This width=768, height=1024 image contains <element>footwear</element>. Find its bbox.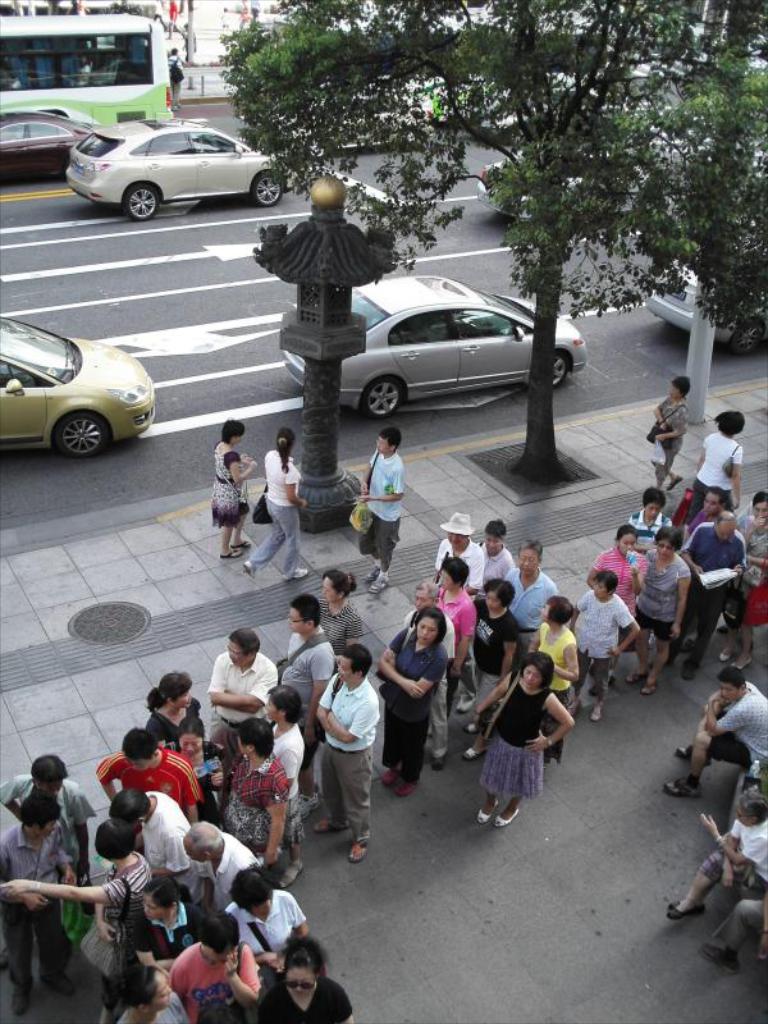
bbox=(394, 782, 416, 800).
